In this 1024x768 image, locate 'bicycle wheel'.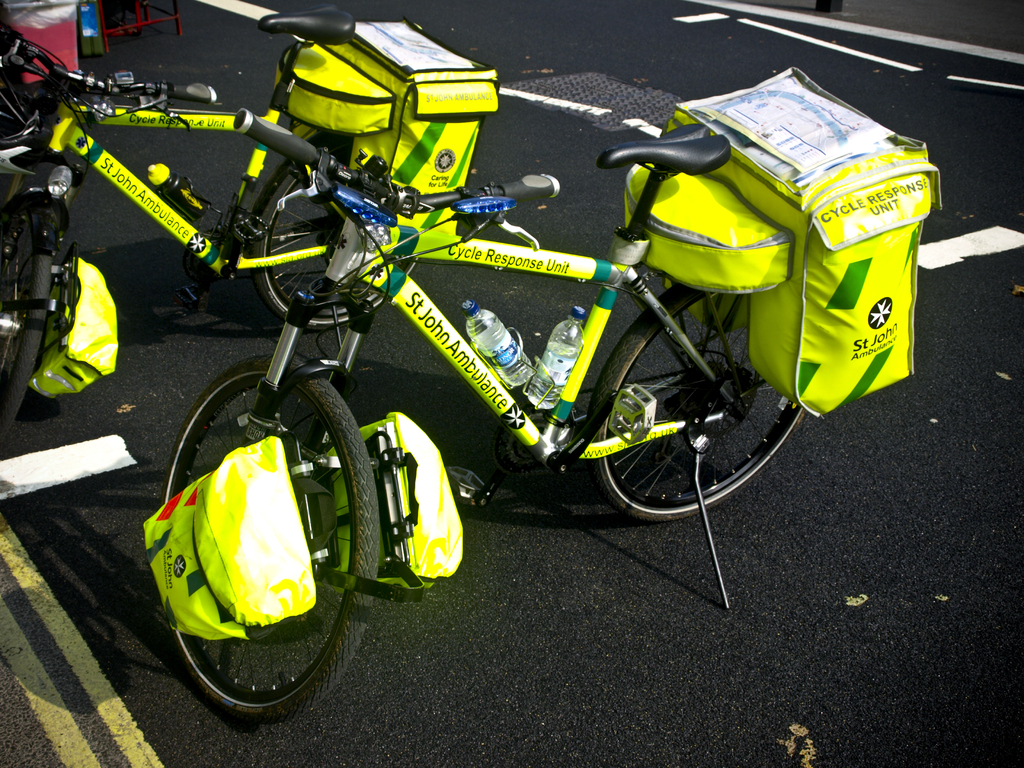
Bounding box: crop(589, 285, 810, 531).
